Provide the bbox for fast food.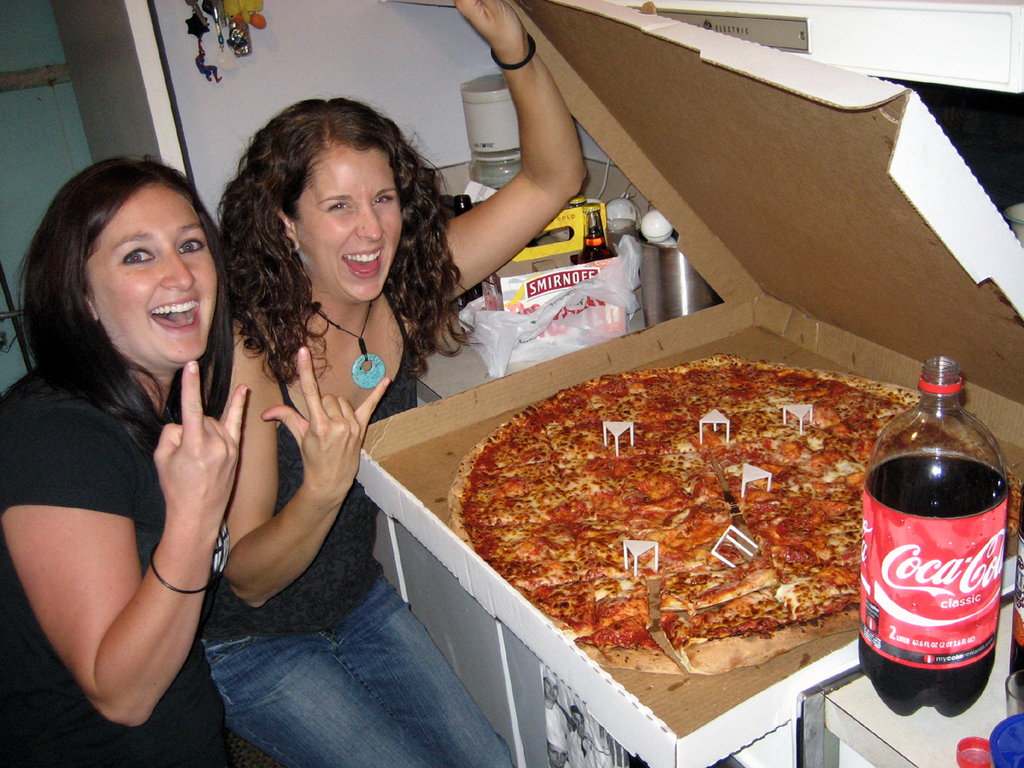
x1=432 y1=359 x2=933 y2=694.
